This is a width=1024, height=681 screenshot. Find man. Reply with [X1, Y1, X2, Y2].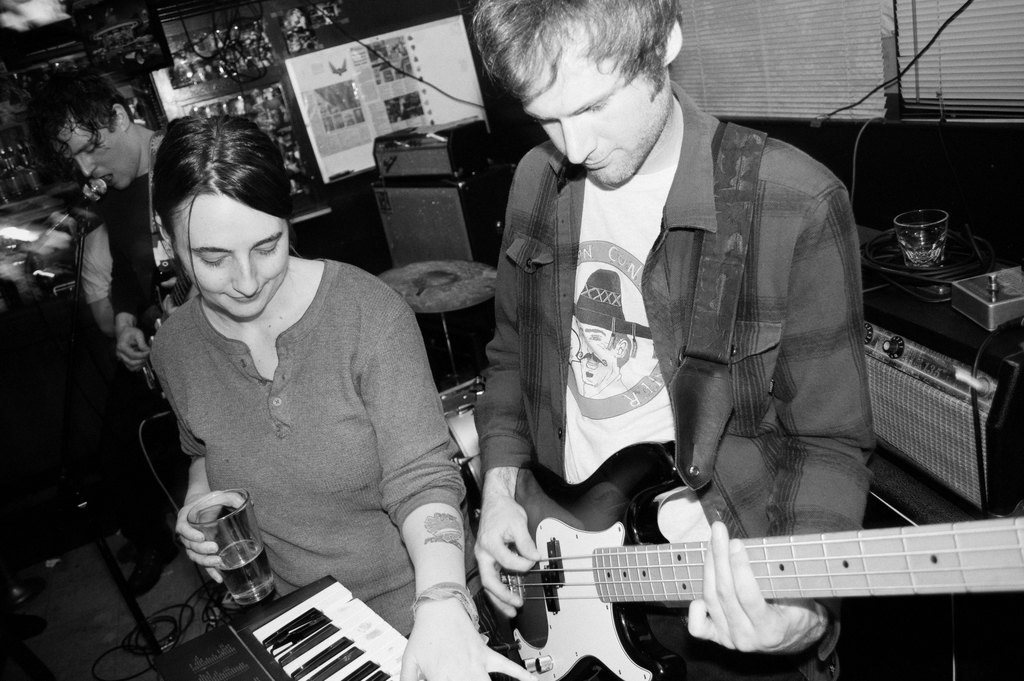
[23, 72, 191, 602].
